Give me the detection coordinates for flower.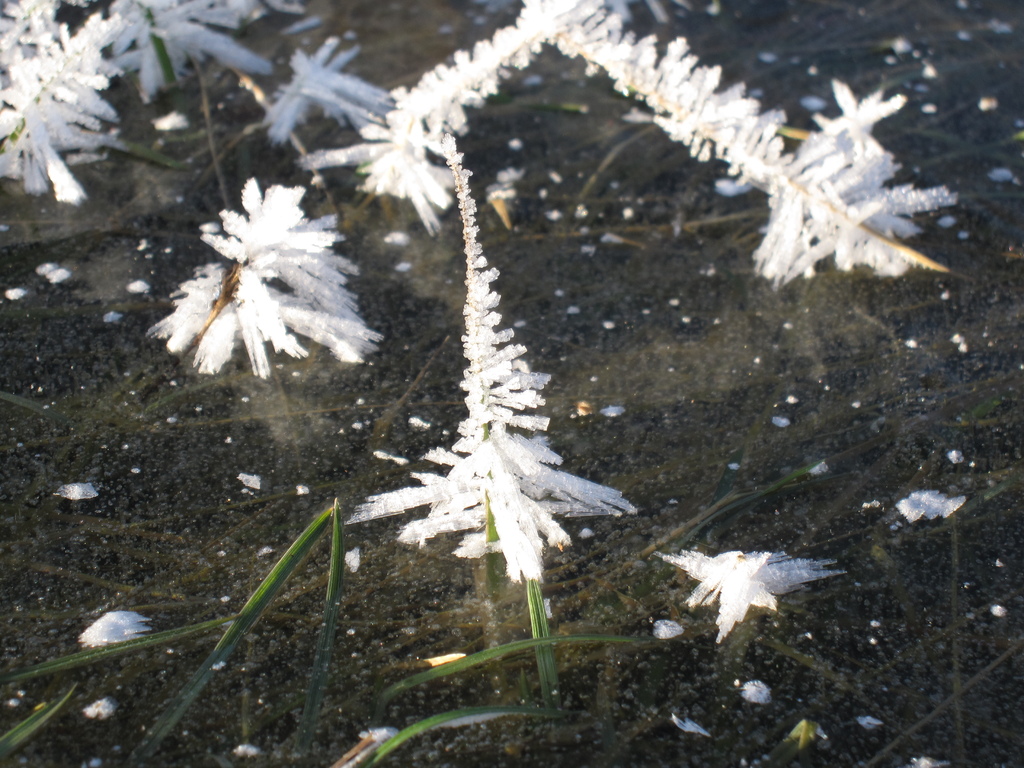
select_region(402, 182, 609, 592).
